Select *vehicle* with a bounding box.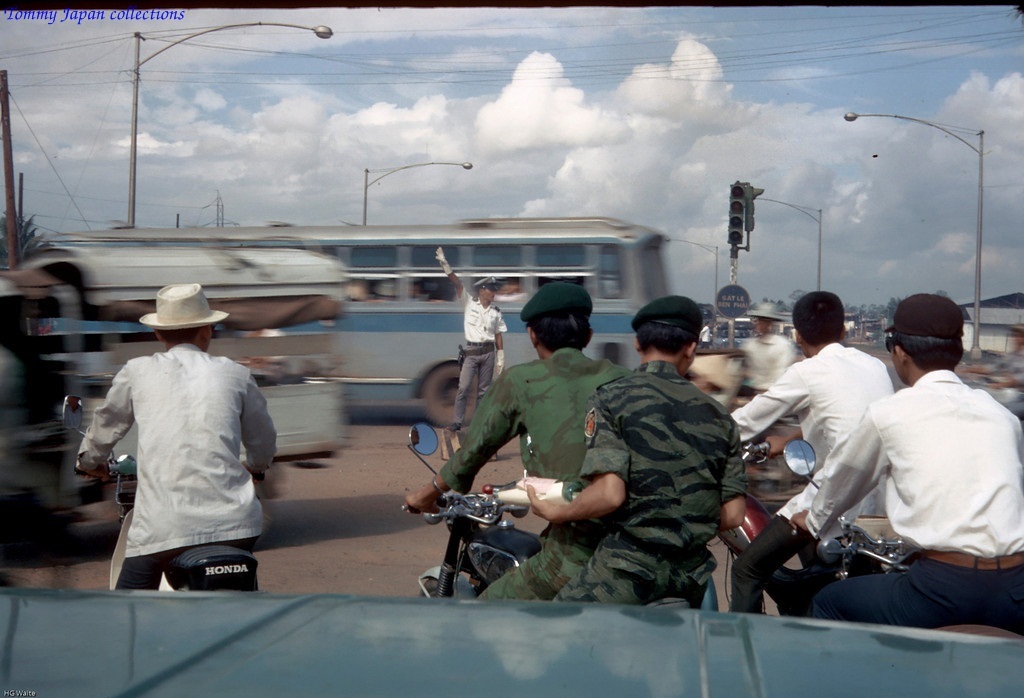
left=716, top=438, right=841, bottom=609.
